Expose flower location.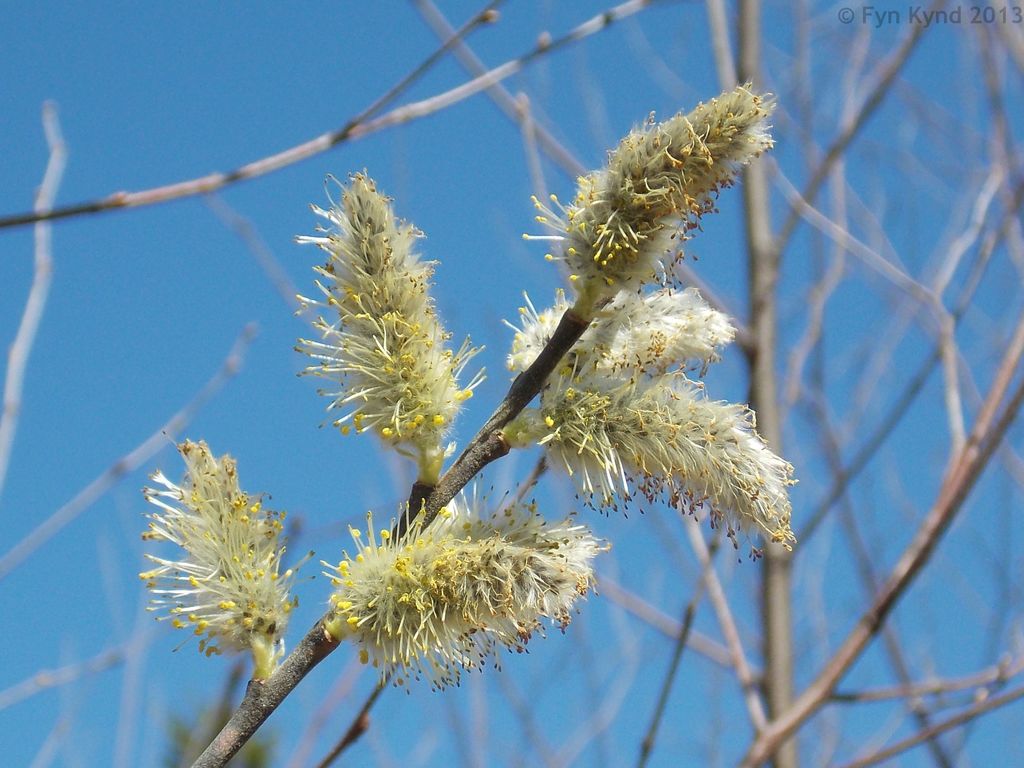
Exposed at 138 438 309 664.
